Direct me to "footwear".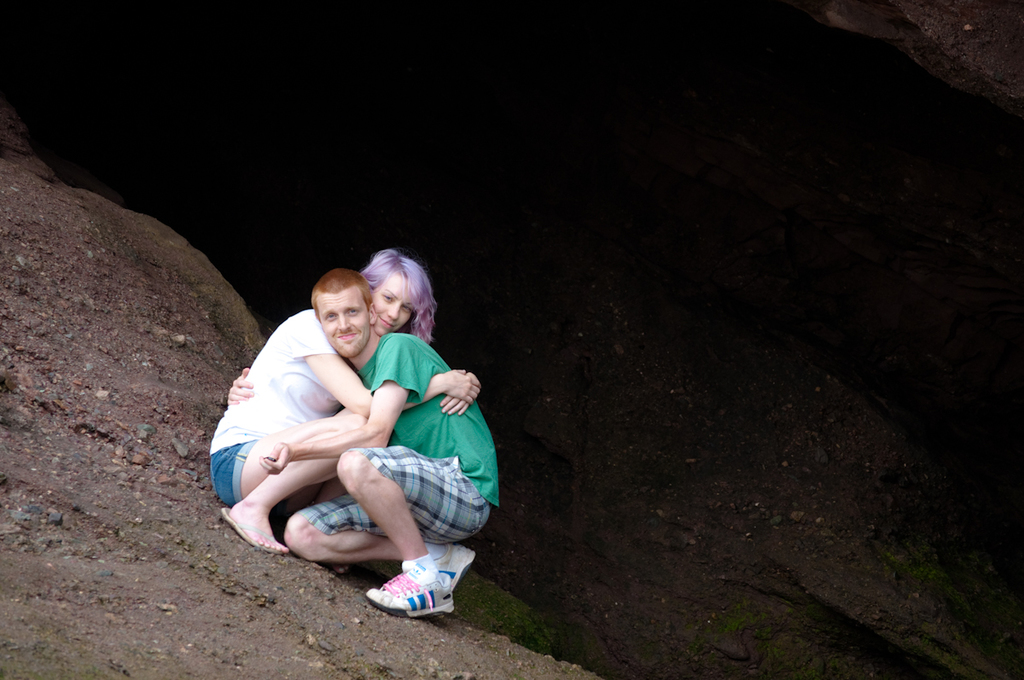
Direction: {"x1": 221, "y1": 505, "x2": 295, "y2": 558}.
